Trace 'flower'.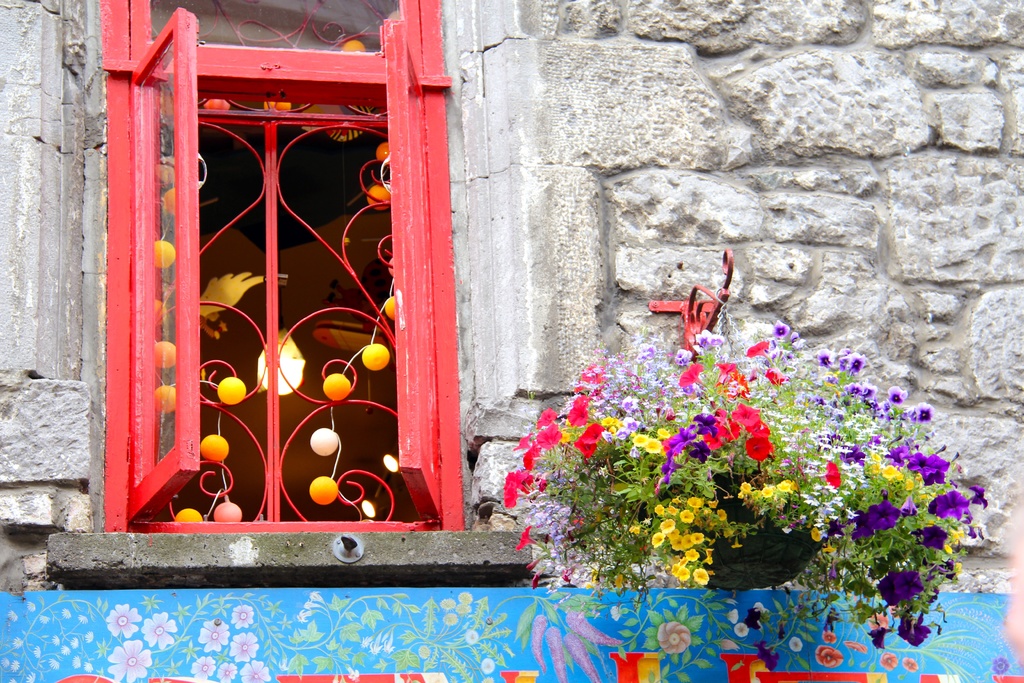
Traced to BBox(140, 613, 173, 643).
